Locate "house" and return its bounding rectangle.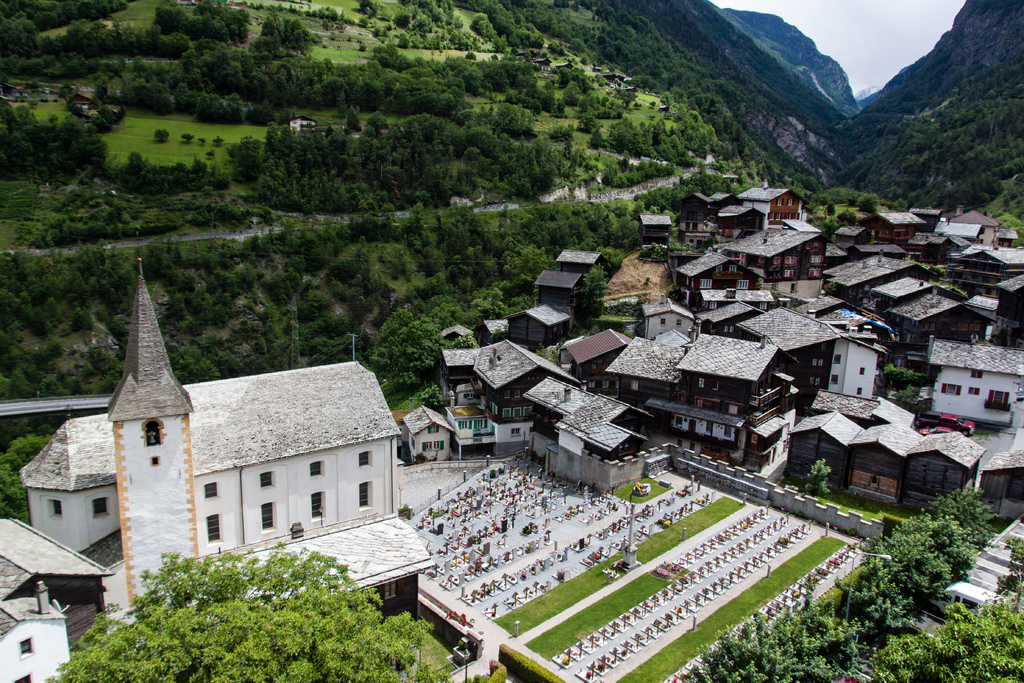
bbox=[469, 314, 514, 338].
